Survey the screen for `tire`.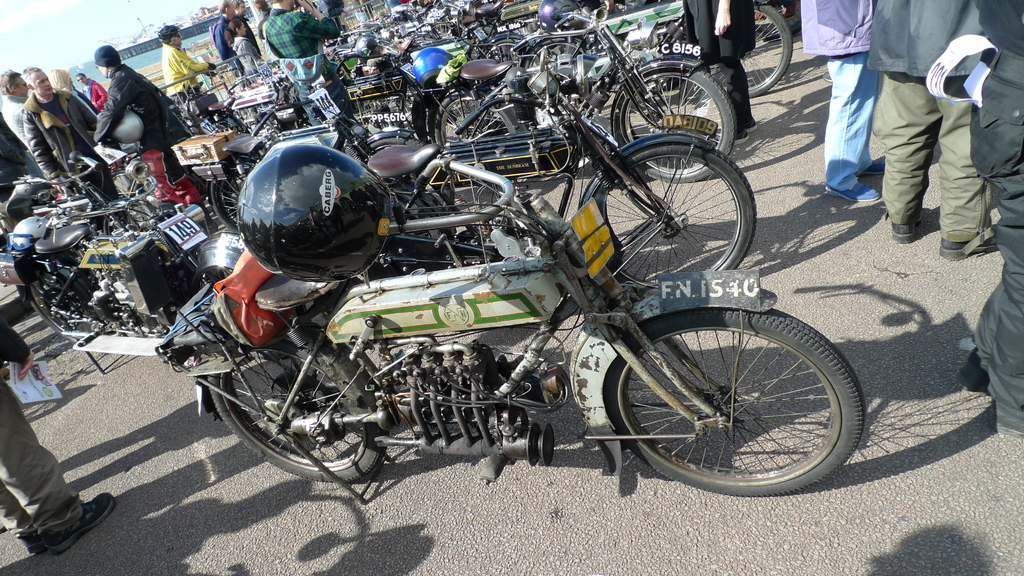
Survey found: (left=693, top=0, right=799, bottom=99).
